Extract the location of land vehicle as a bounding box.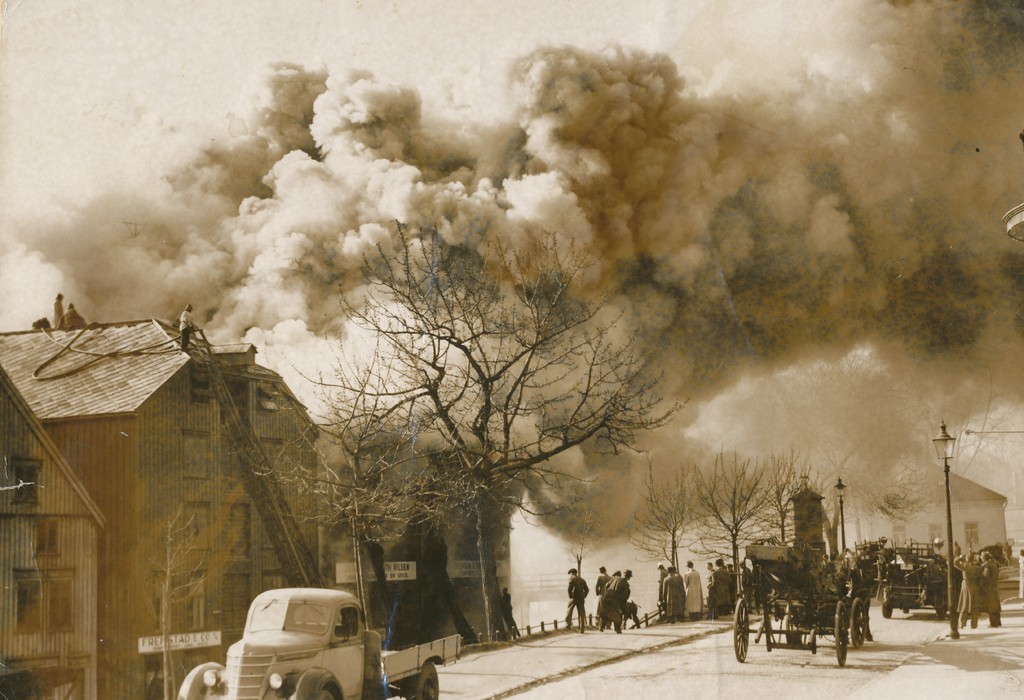
<bbox>728, 542, 886, 669</bbox>.
